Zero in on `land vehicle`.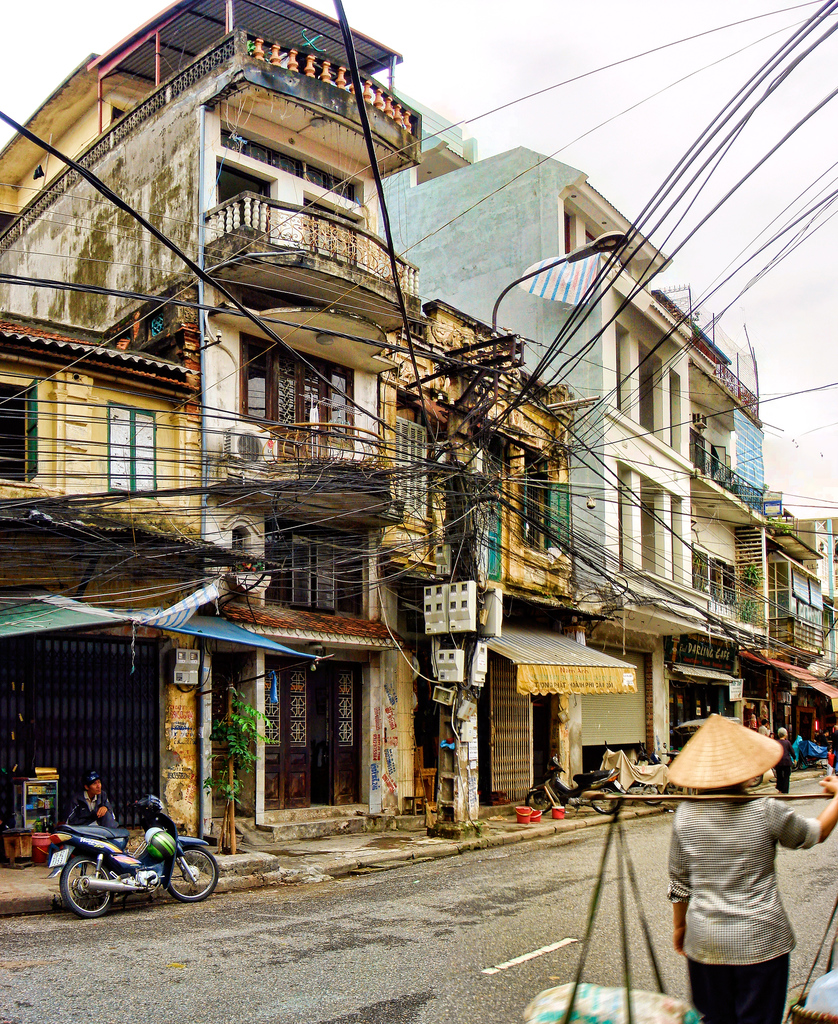
Zeroed in: (520, 755, 628, 816).
